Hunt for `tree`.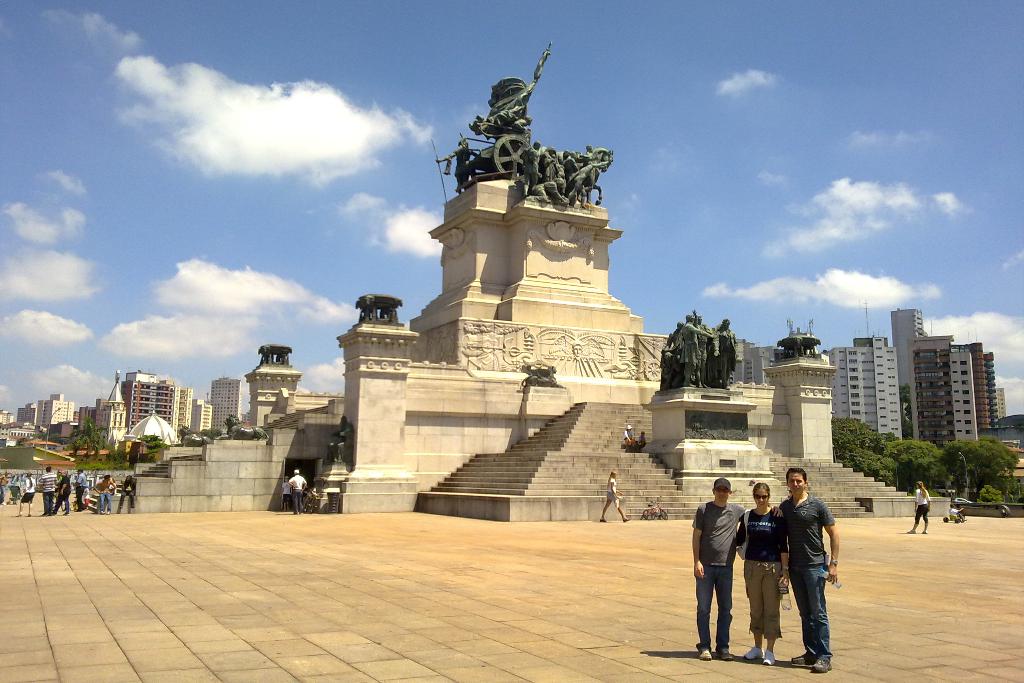
Hunted down at region(58, 399, 113, 461).
